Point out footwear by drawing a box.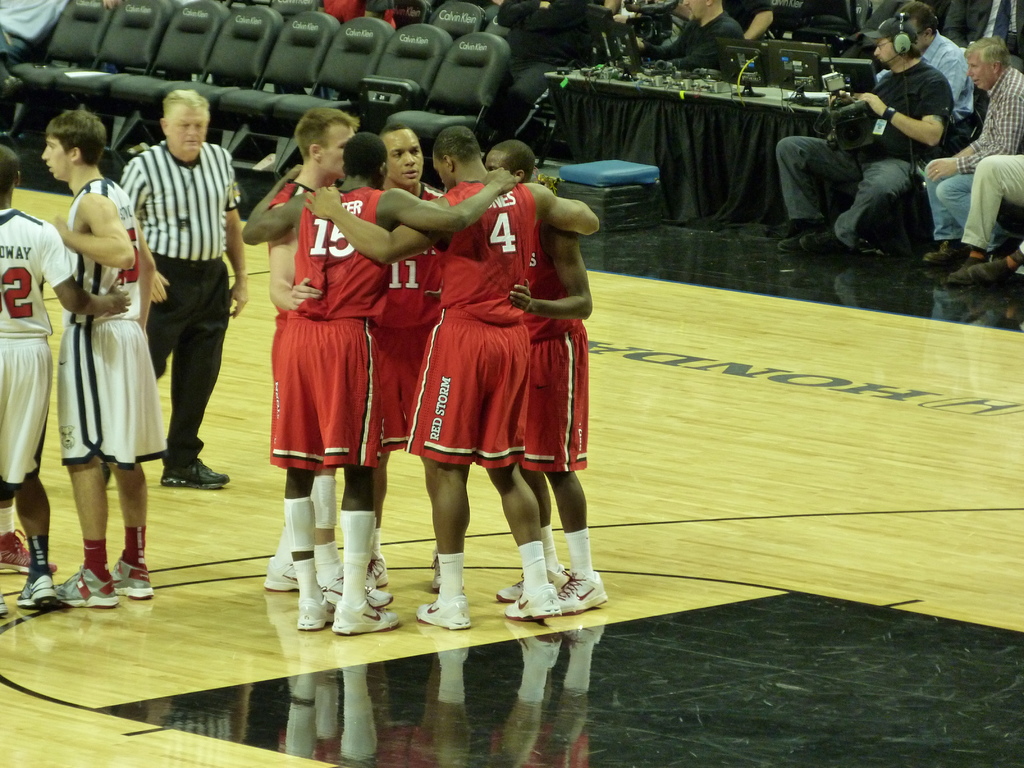
(left=949, top=254, right=984, bottom=287).
